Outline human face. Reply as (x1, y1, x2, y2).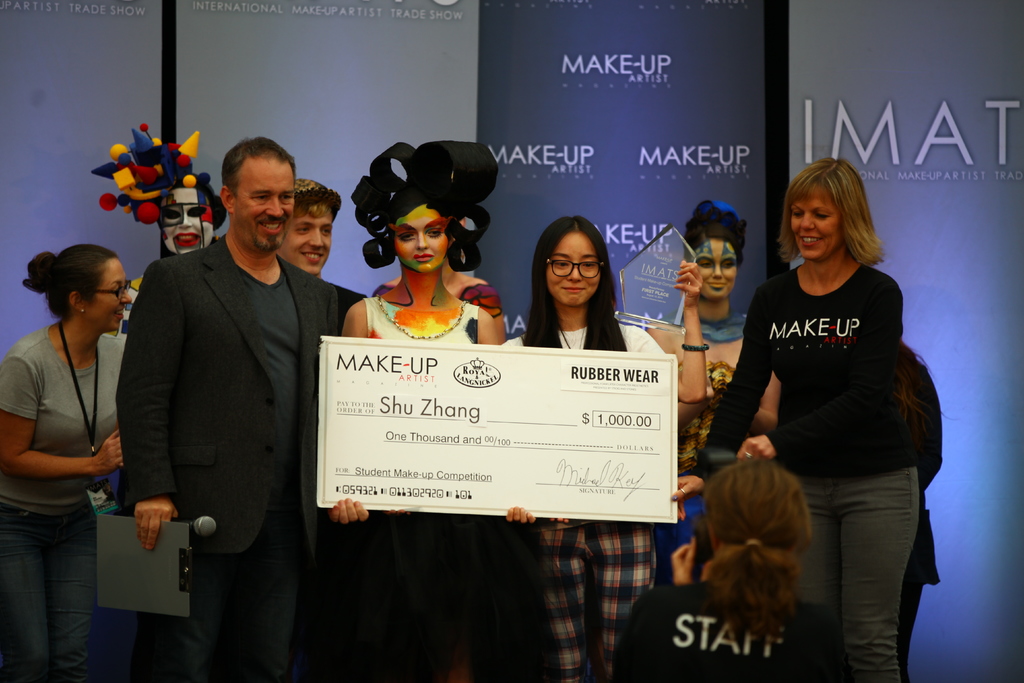
(234, 157, 294, 252).
